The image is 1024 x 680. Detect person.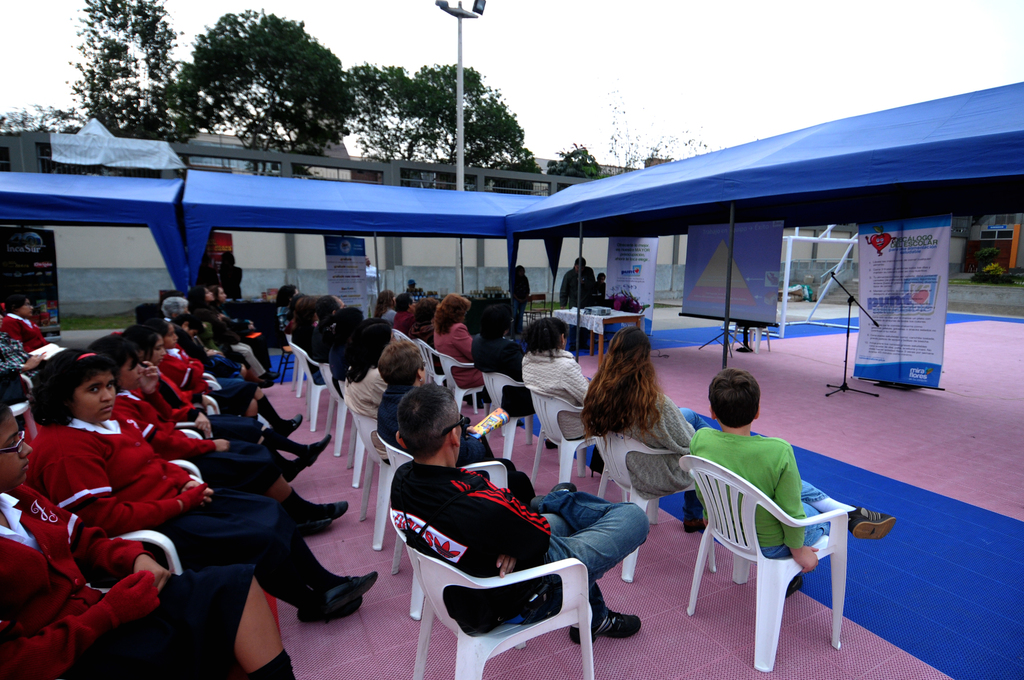
Detection: [x1=431, y1=294, x2=484, y2=405].
